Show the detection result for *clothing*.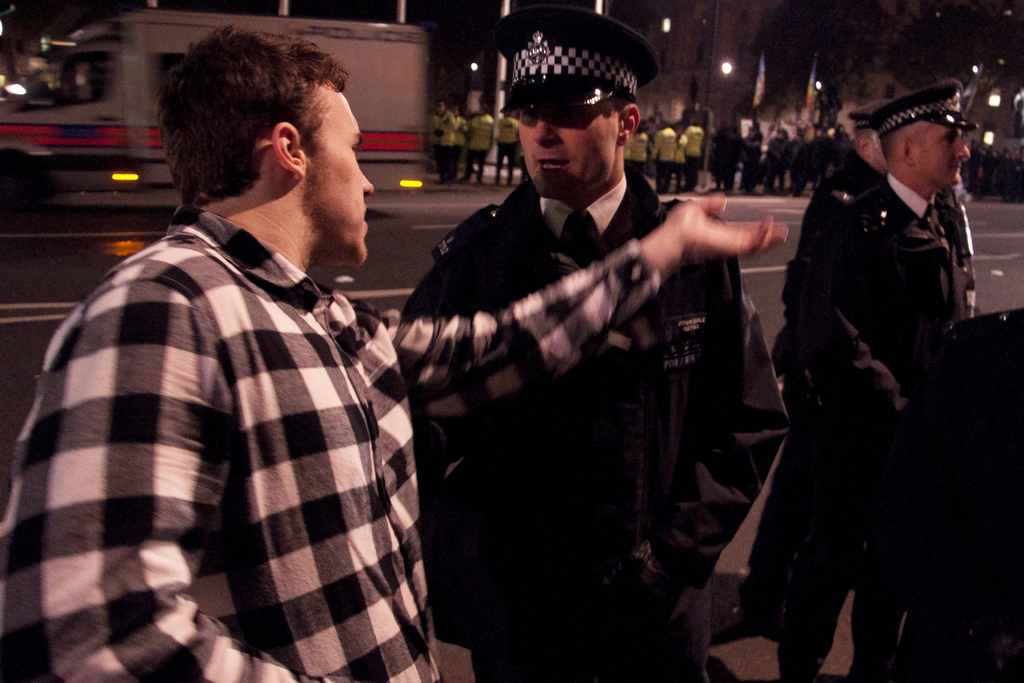
[left=771, top=145, right=785, bottom=177].
